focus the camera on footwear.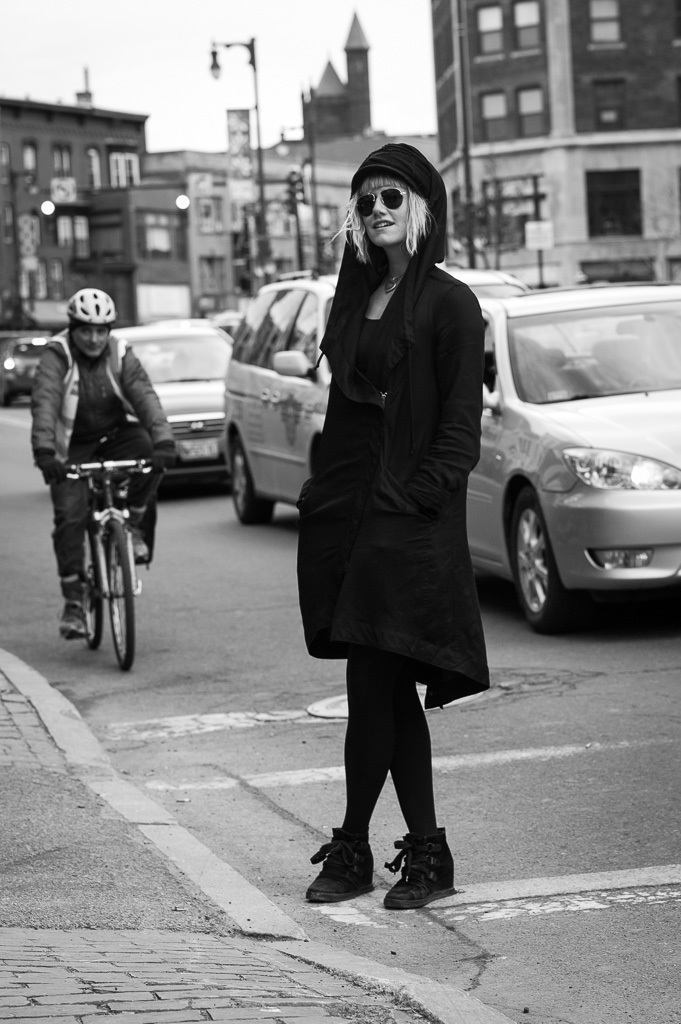
Focus region: [114,520,149,561].
